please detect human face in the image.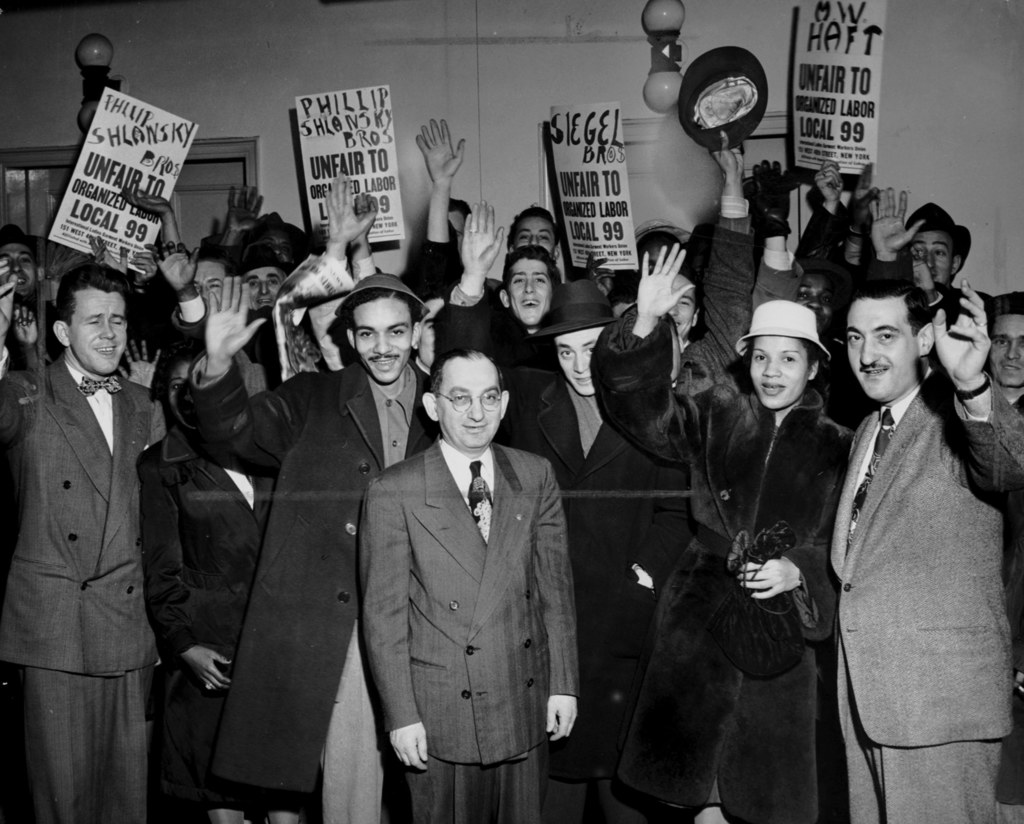
x1=750, y1=337, x2=808, y2=416.
